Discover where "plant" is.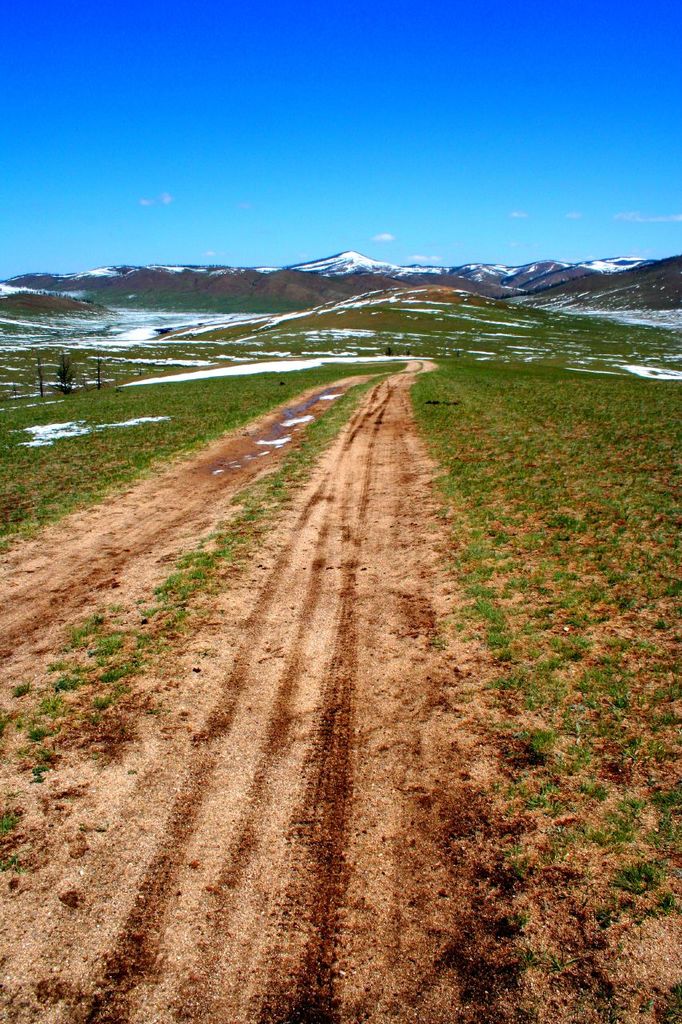
Discovered at <box>165,597,194,611</box>.
